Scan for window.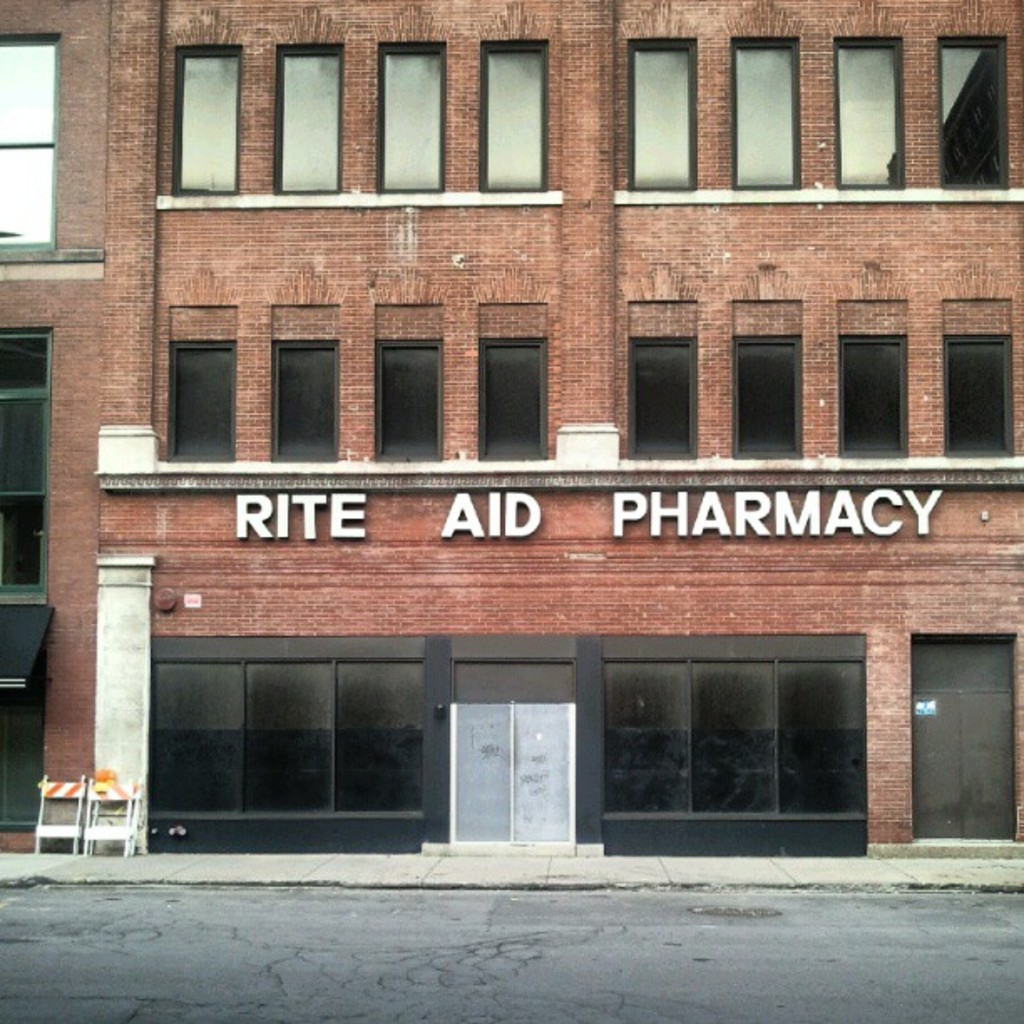
Scan result: 631/343/696/460.
